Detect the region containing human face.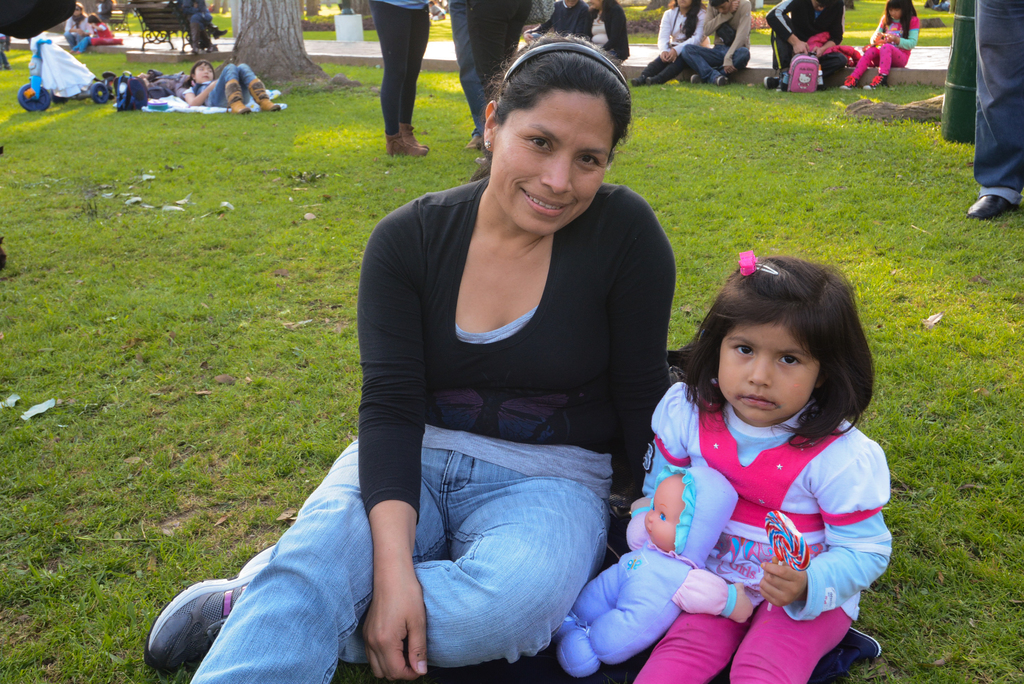
bbox(491, 88, 618, 240).
